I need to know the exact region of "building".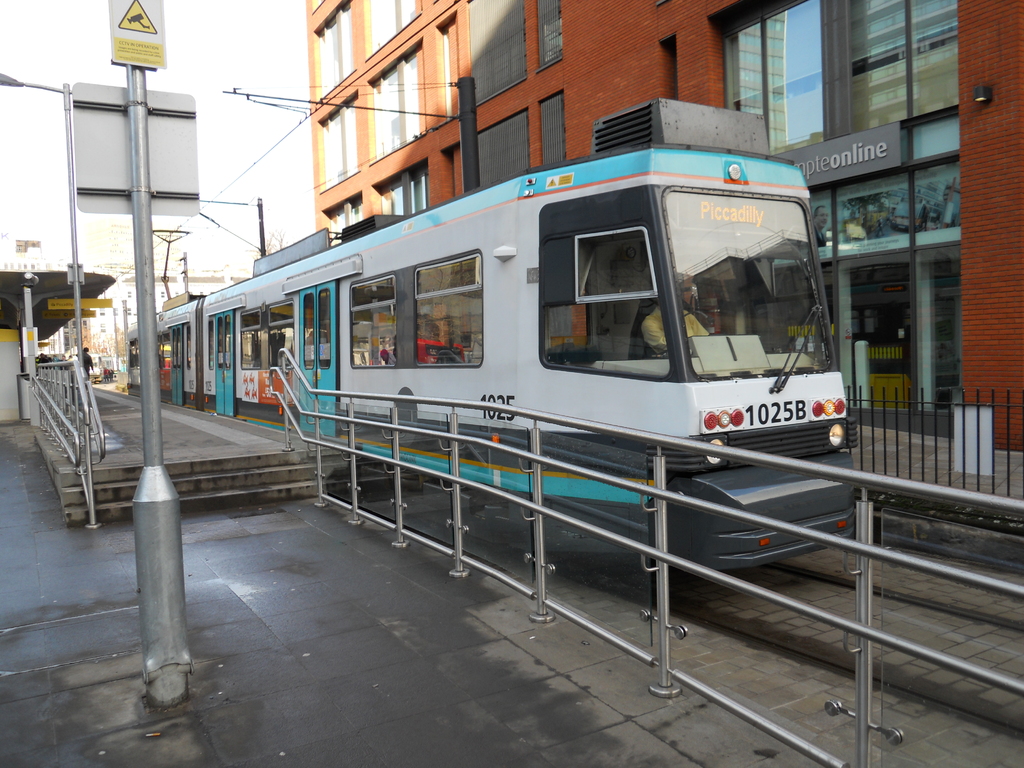
Region: select_region(73, 264, 255, 375).
